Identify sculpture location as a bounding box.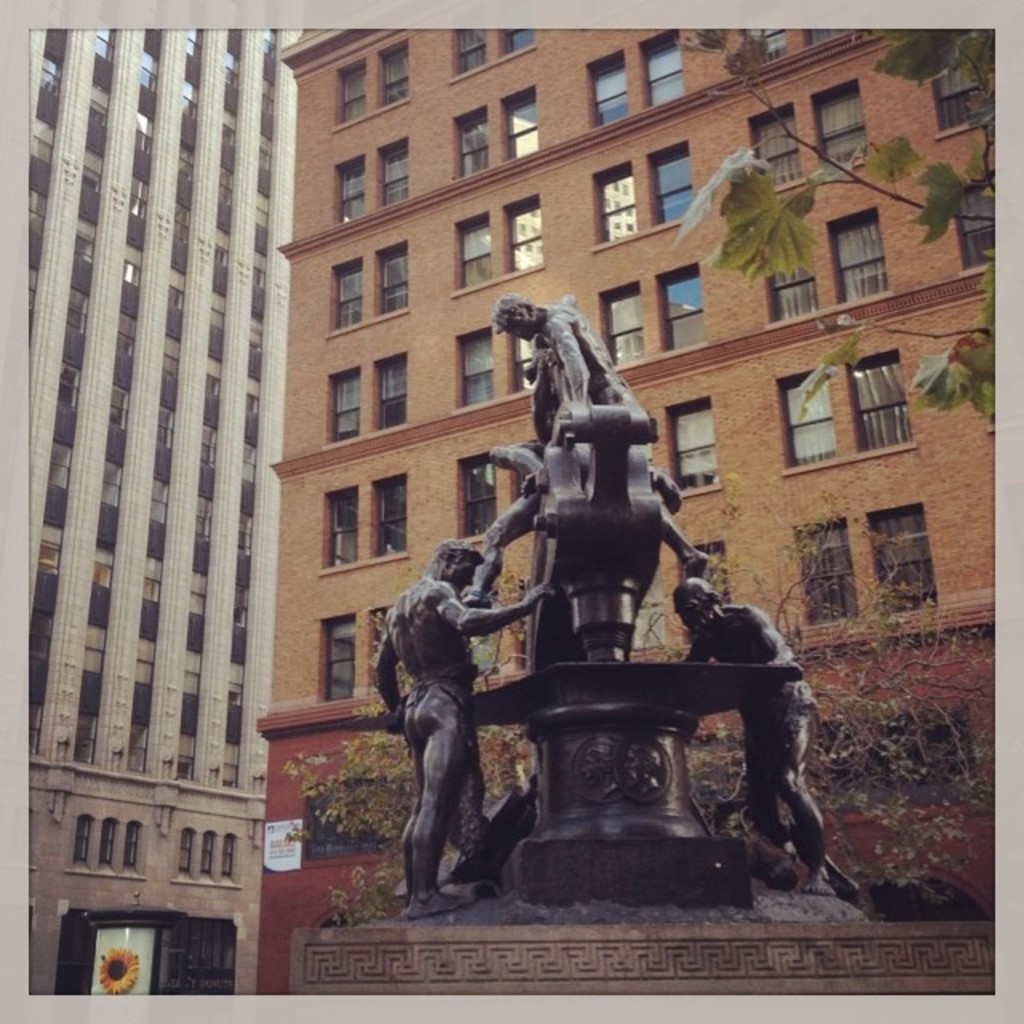
region(387, 280, 827, 936).
